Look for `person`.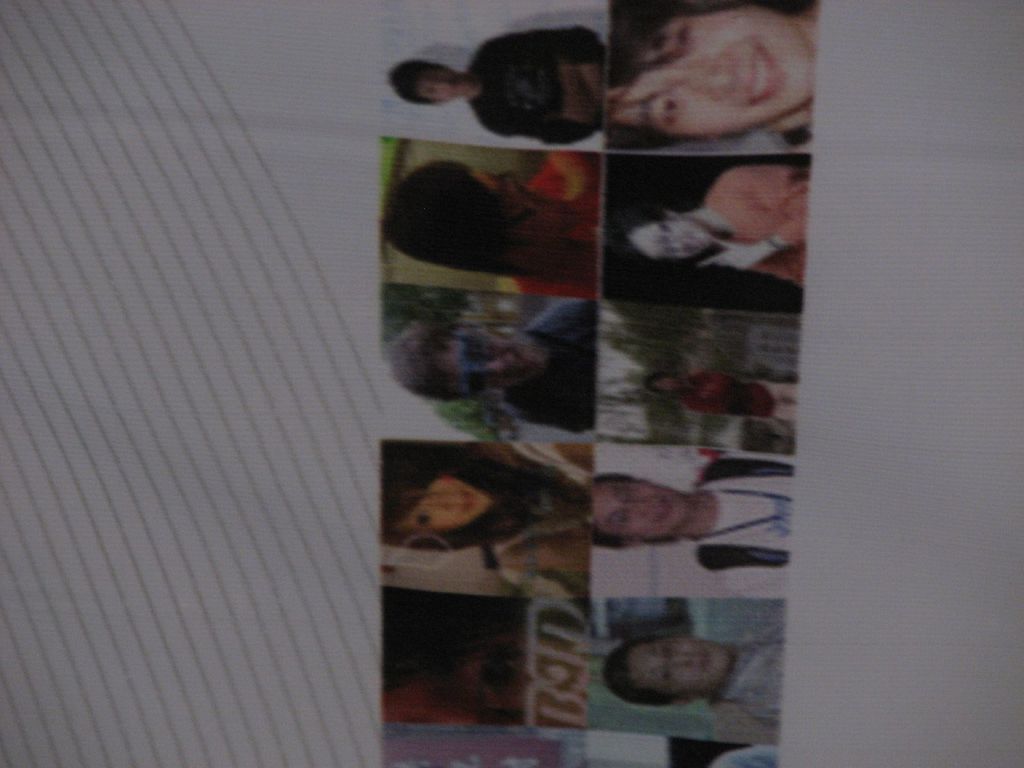
Found: {"x1": 390, "y1": 298, "x2": 599, "y2": 434}.
